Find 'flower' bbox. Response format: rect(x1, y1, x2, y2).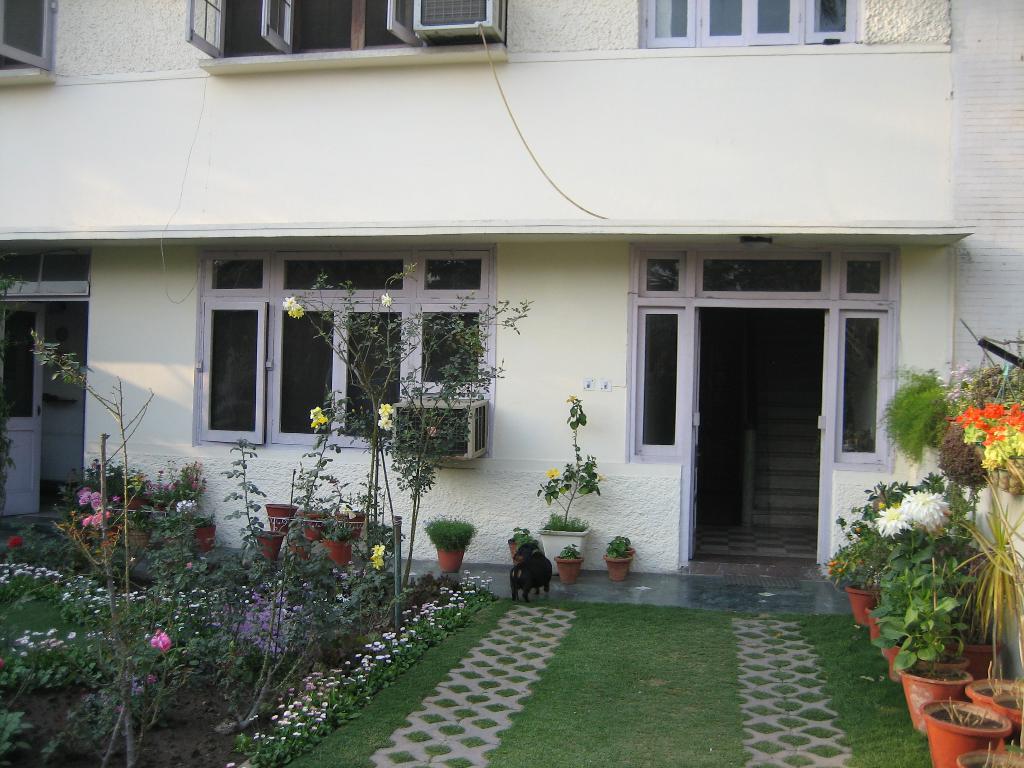
rect(289, 303, 303, 319).
